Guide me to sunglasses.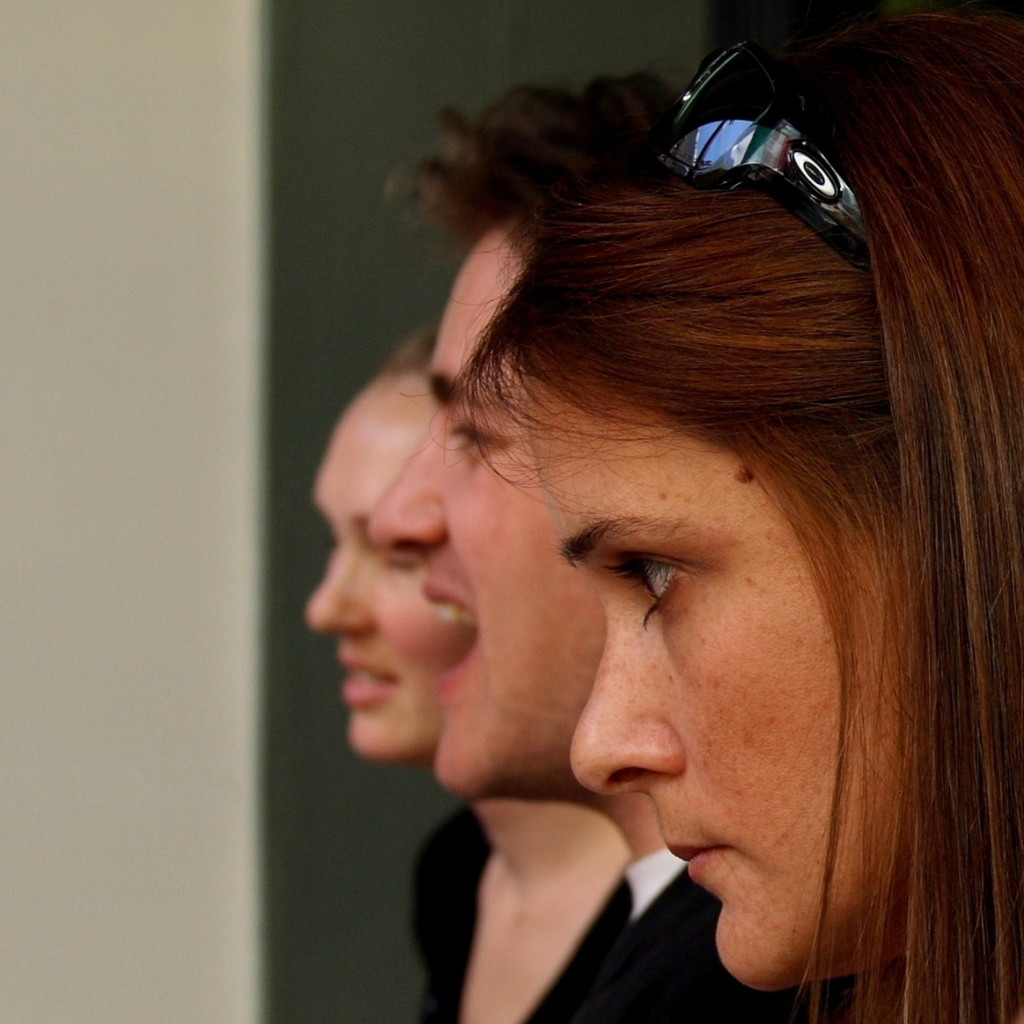
Guidance: [654,32,873,276].
